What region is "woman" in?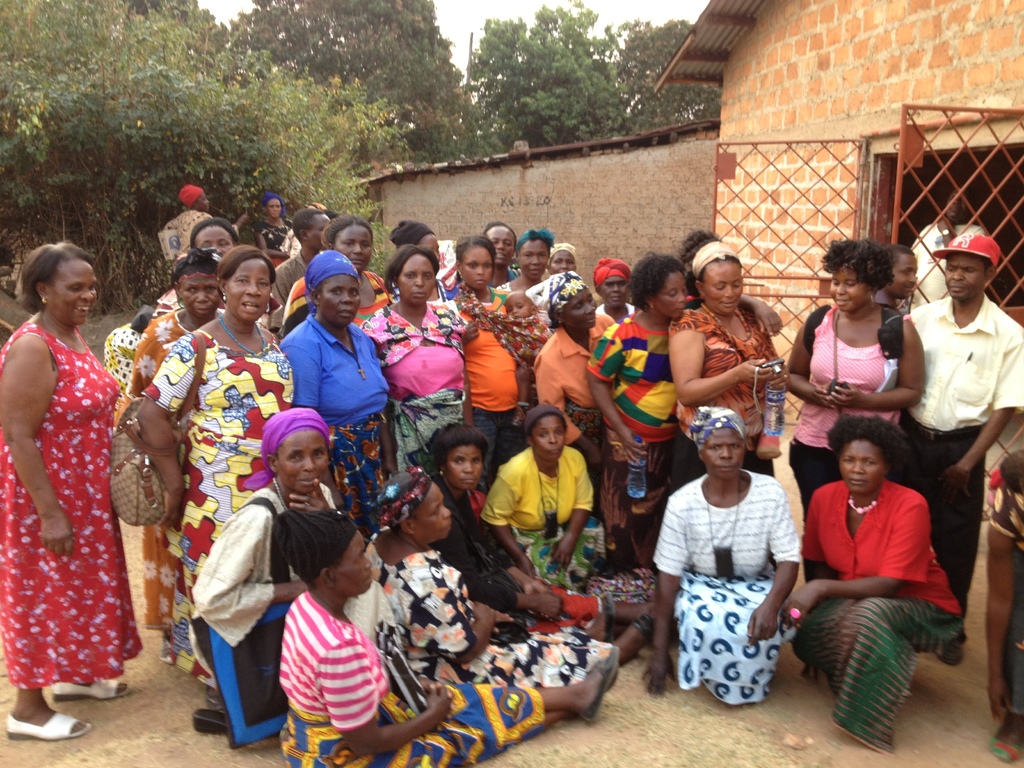
locate(254, 189, 294, 273).
